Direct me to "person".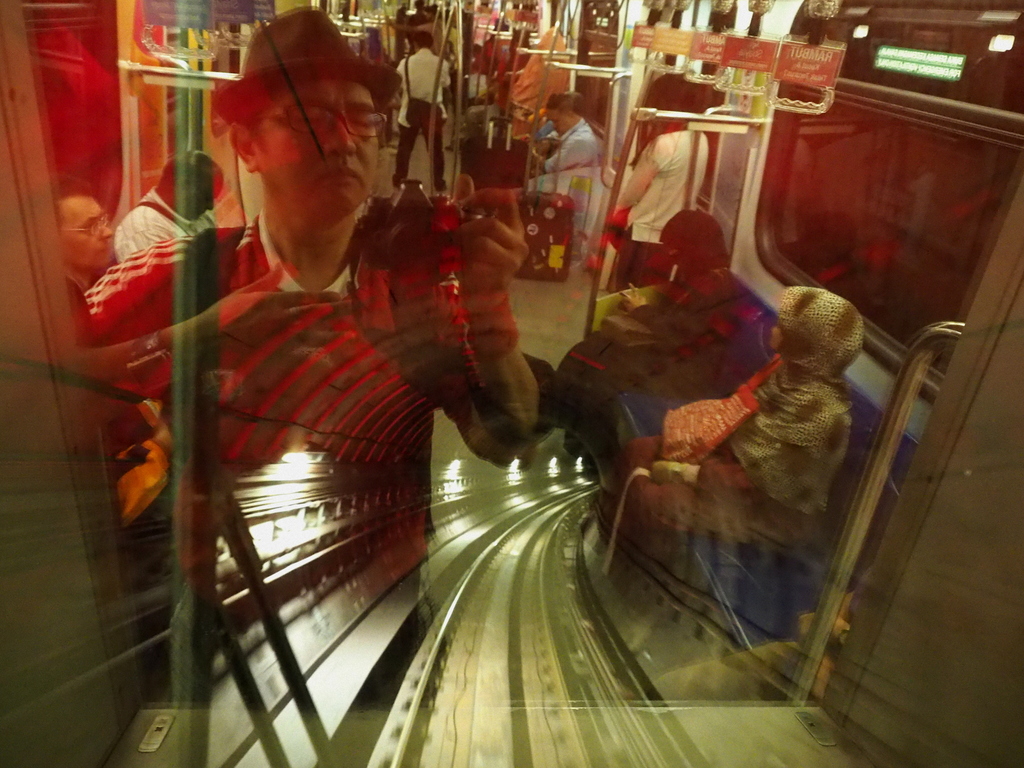
Direction: (x1=131, y1=143, x2=215, y2=259).
